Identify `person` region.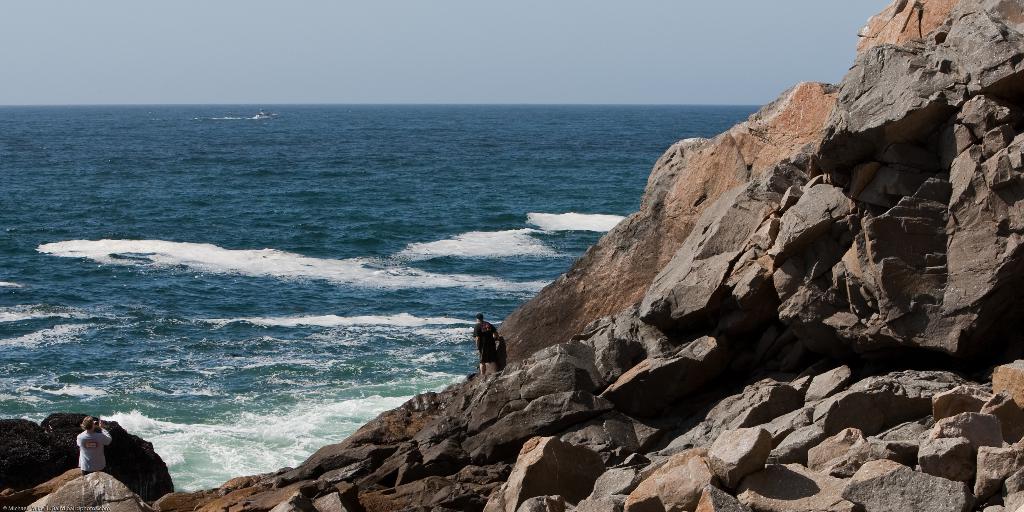
Region: Rect(472, 315, 502, 380).
